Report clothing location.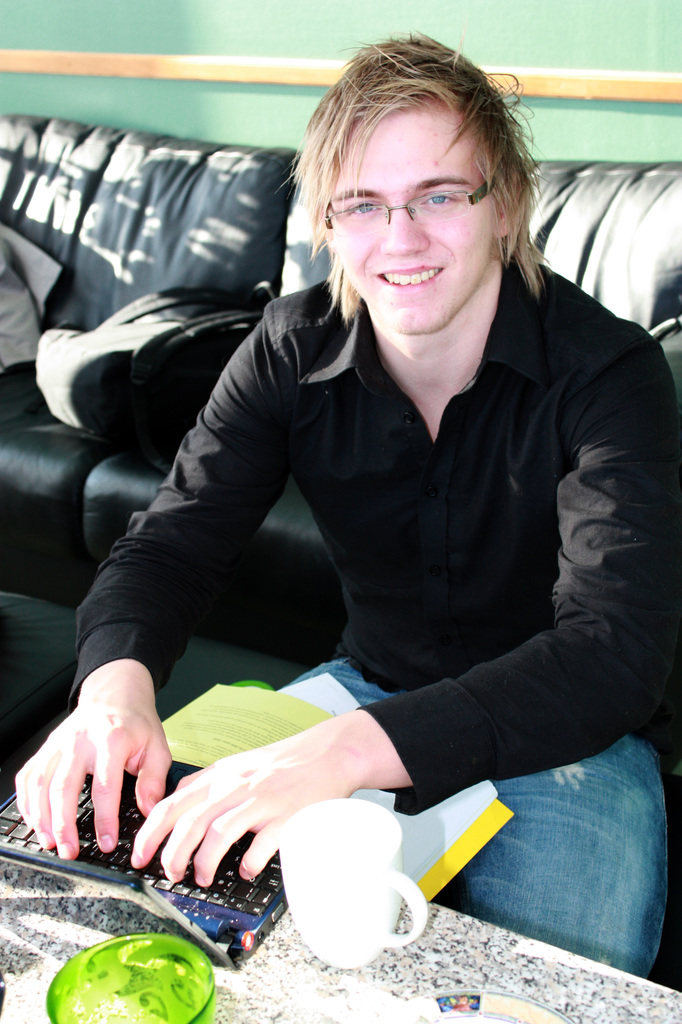
Report: rect(87, 178, 673, 953).
